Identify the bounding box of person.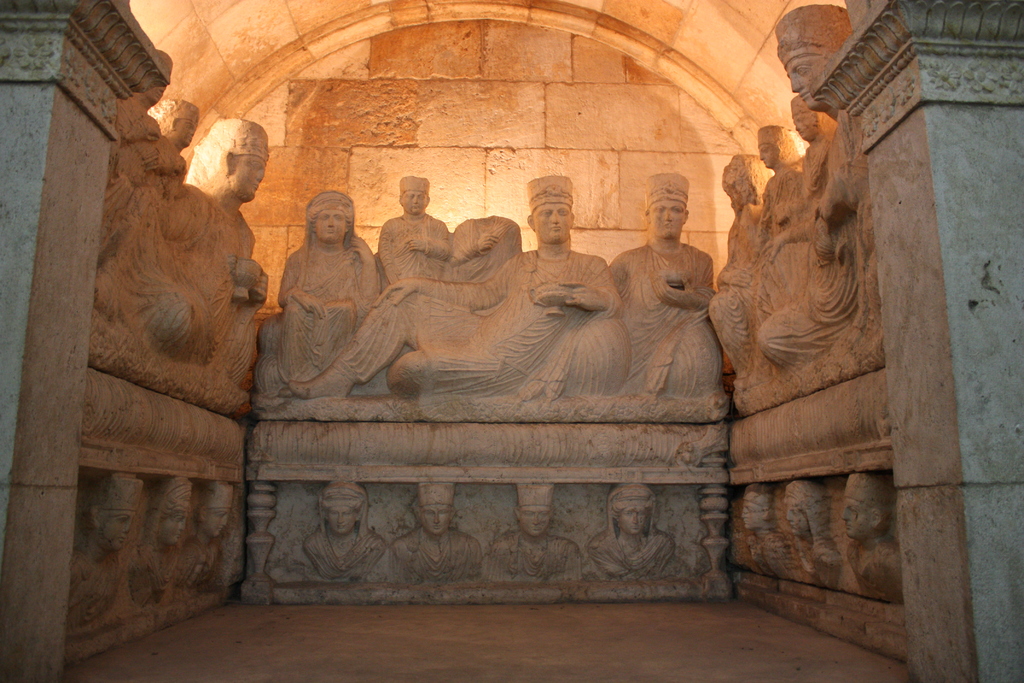
(710, 147, 765, 354).
